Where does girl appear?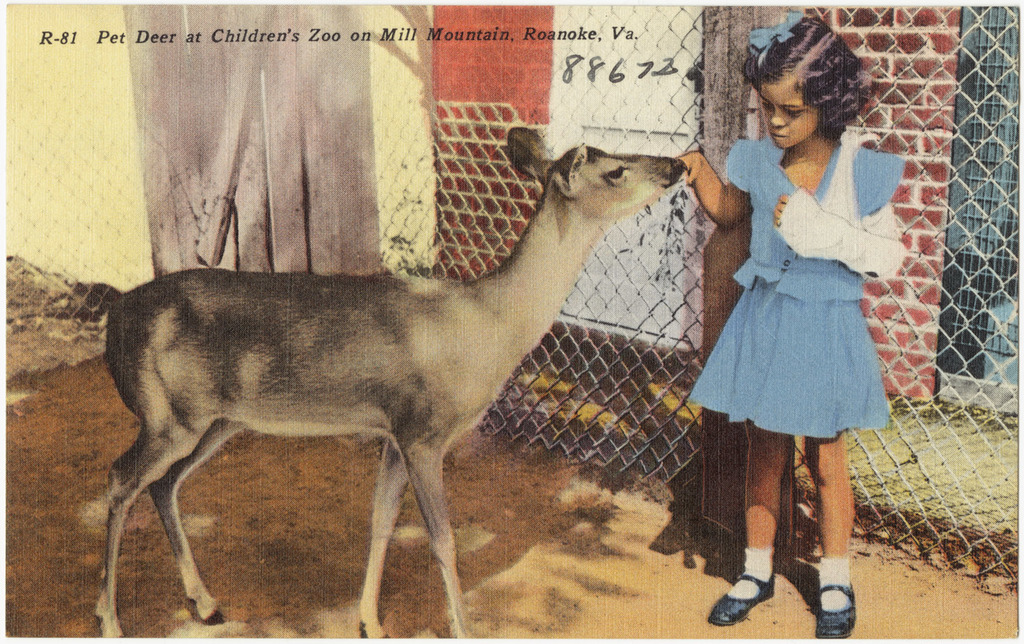
Appears at (672,8,909,639).
